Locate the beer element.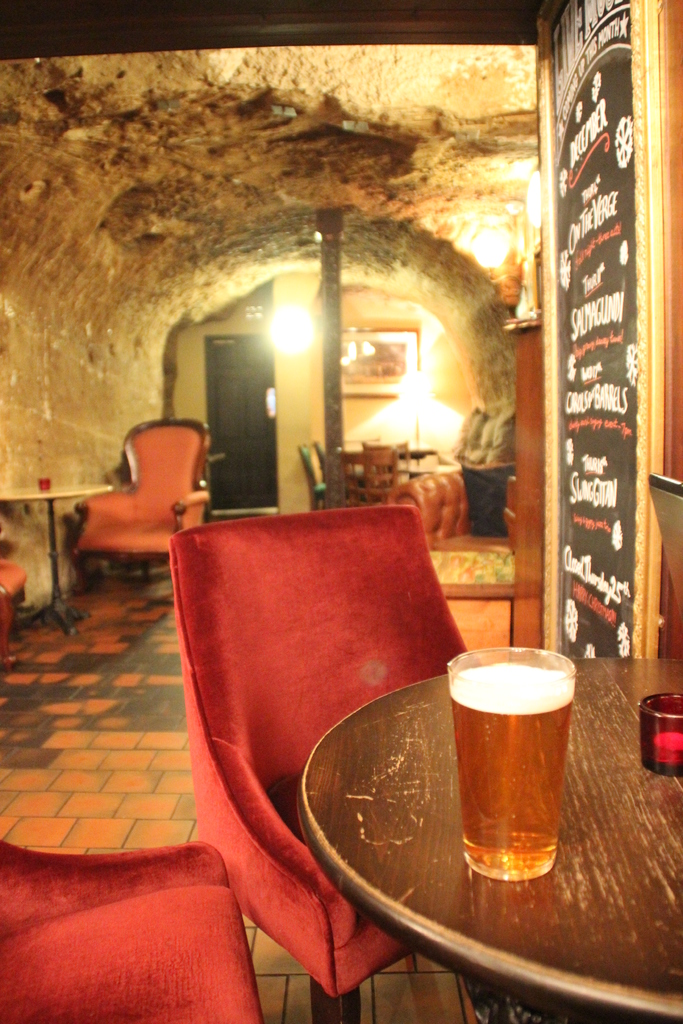
Element bbox: 440,657,584,878.
